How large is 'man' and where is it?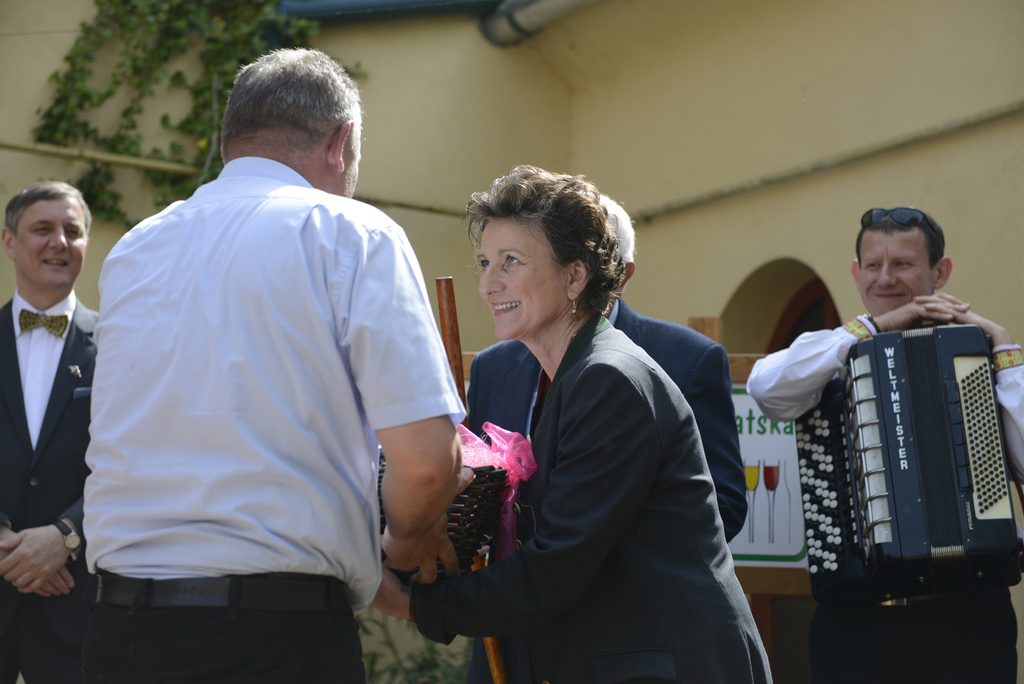
Bounding box: 745, 202, 1023, 683.
